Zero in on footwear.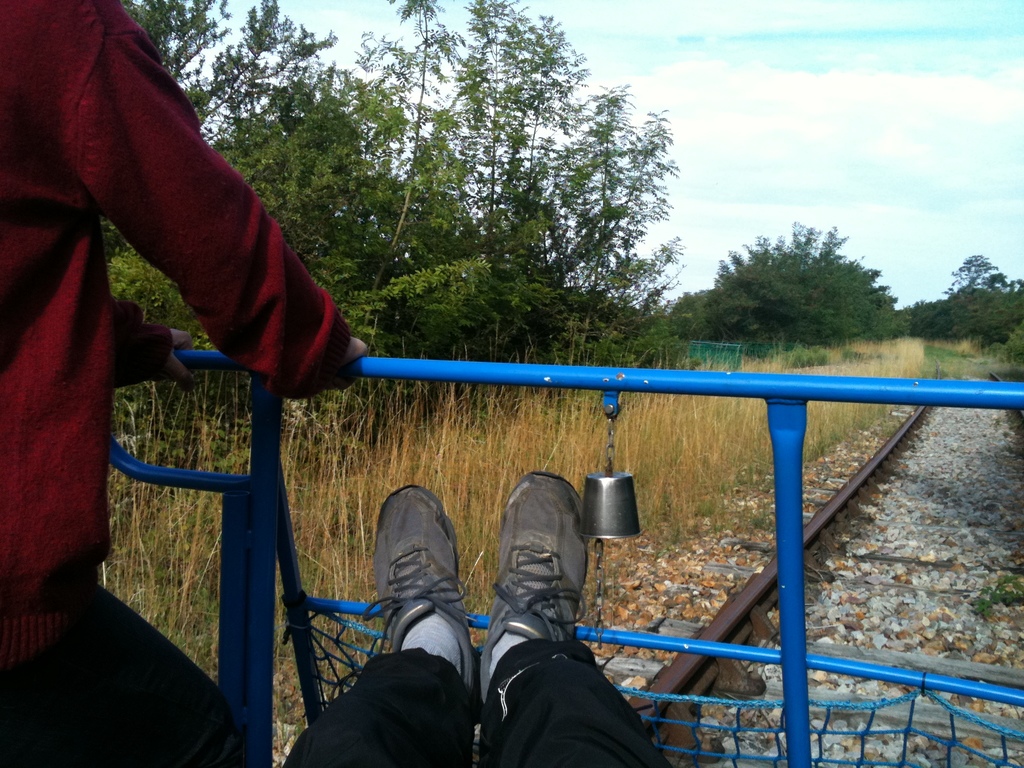
Zeroed in: box(473, 462, 606, 706).
